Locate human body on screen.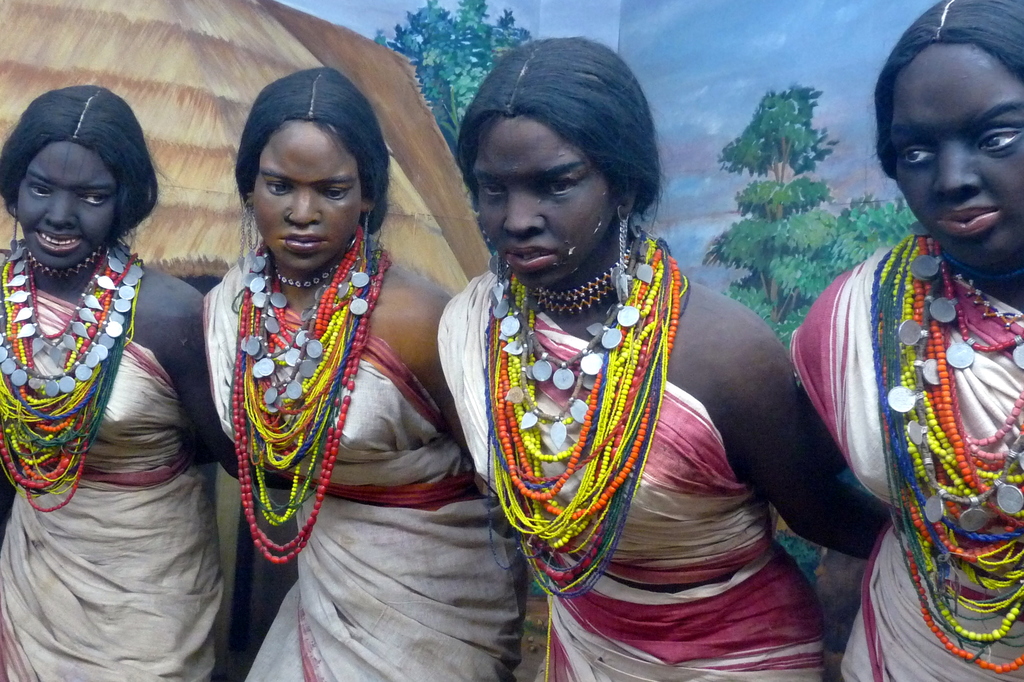
On screen at {"left": 198, "top": 224, "right": 534, "bottom": 681}.
